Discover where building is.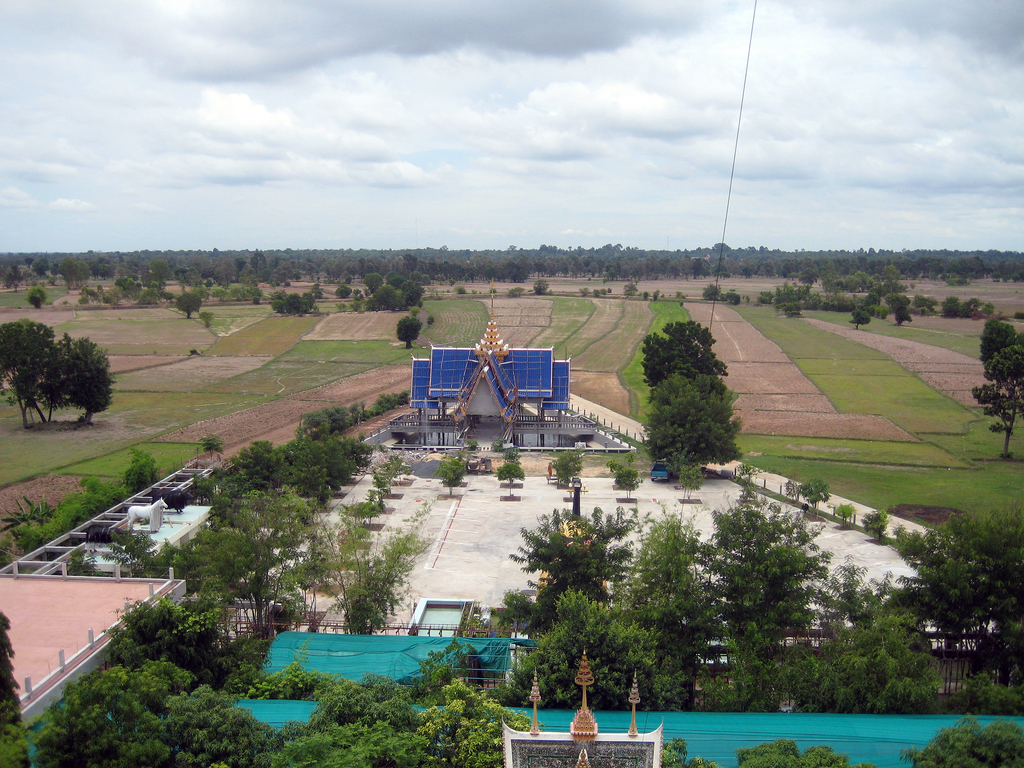
Discovered at locate(501, 650, 664, 767).
